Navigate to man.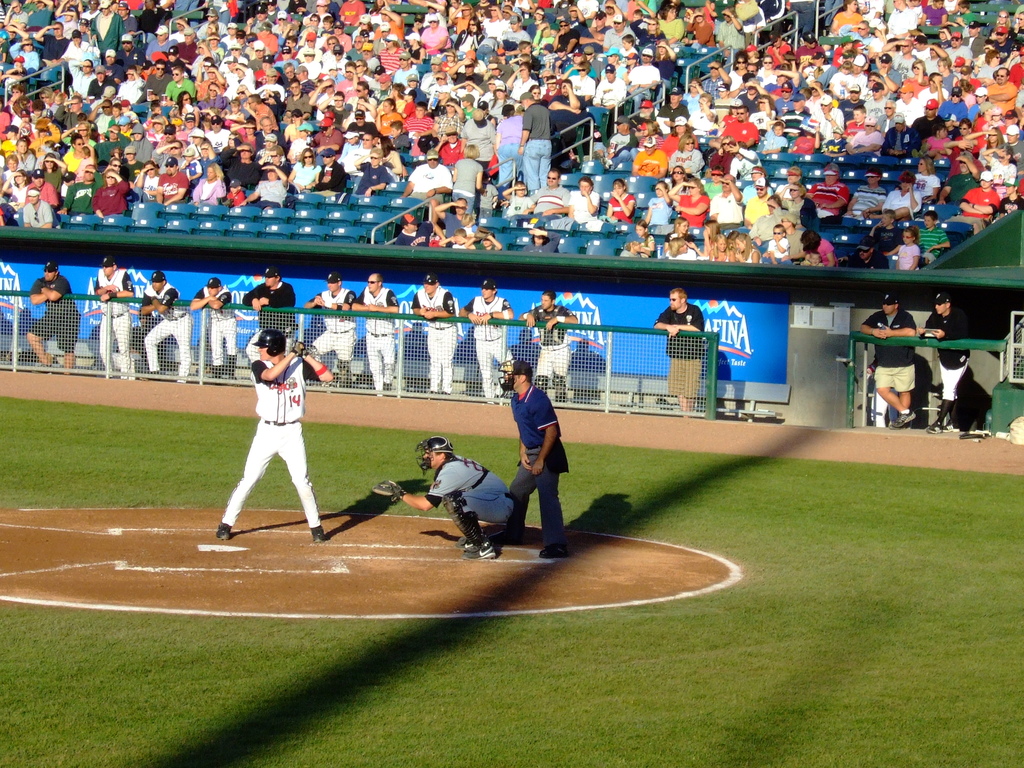
Navigation target: <box>10,130,31,167</box>.
